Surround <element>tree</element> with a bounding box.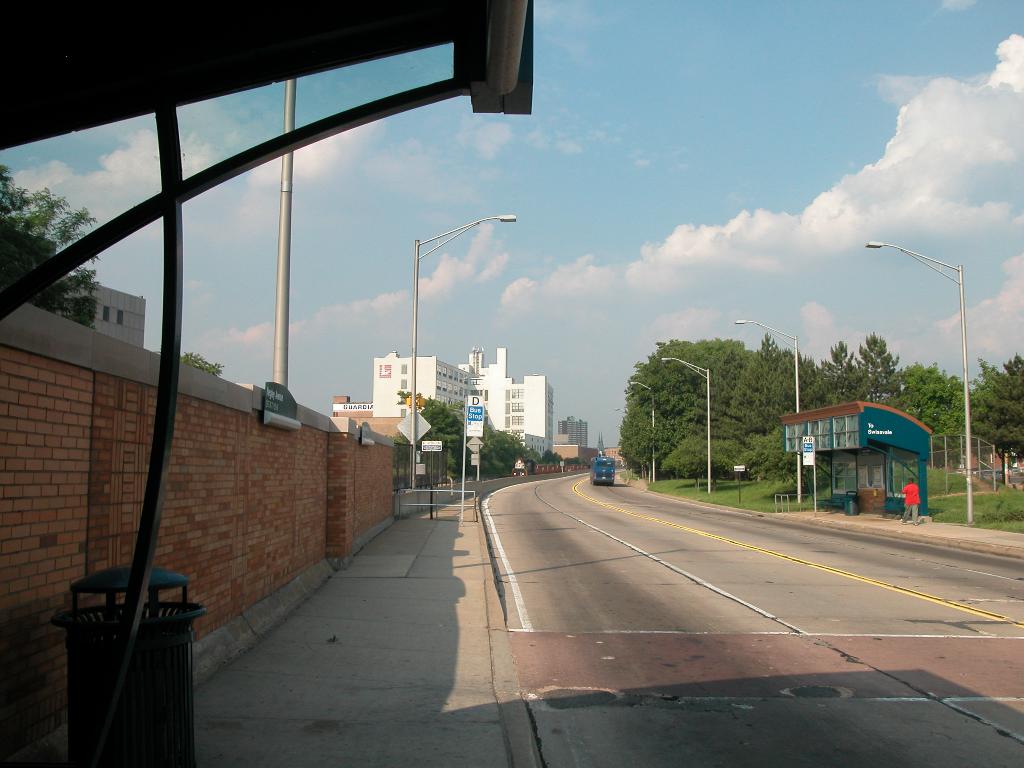
[728, 428, 783, 480].
